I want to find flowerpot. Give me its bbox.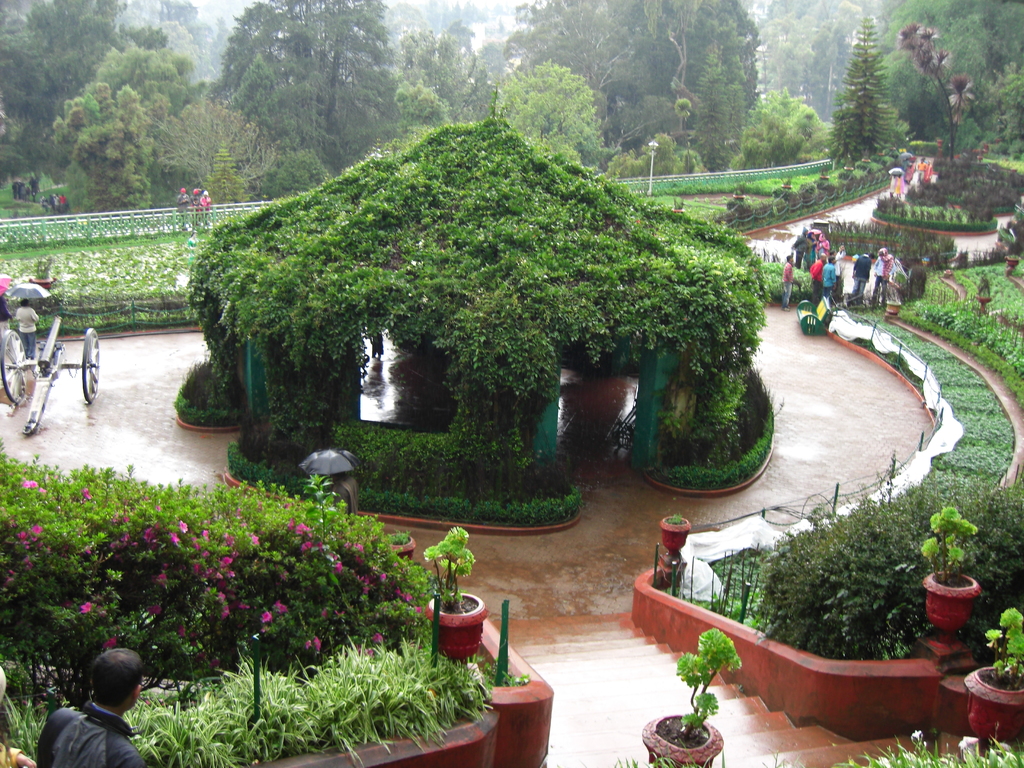
(left=924, top=572, right=985, bottom=627).
